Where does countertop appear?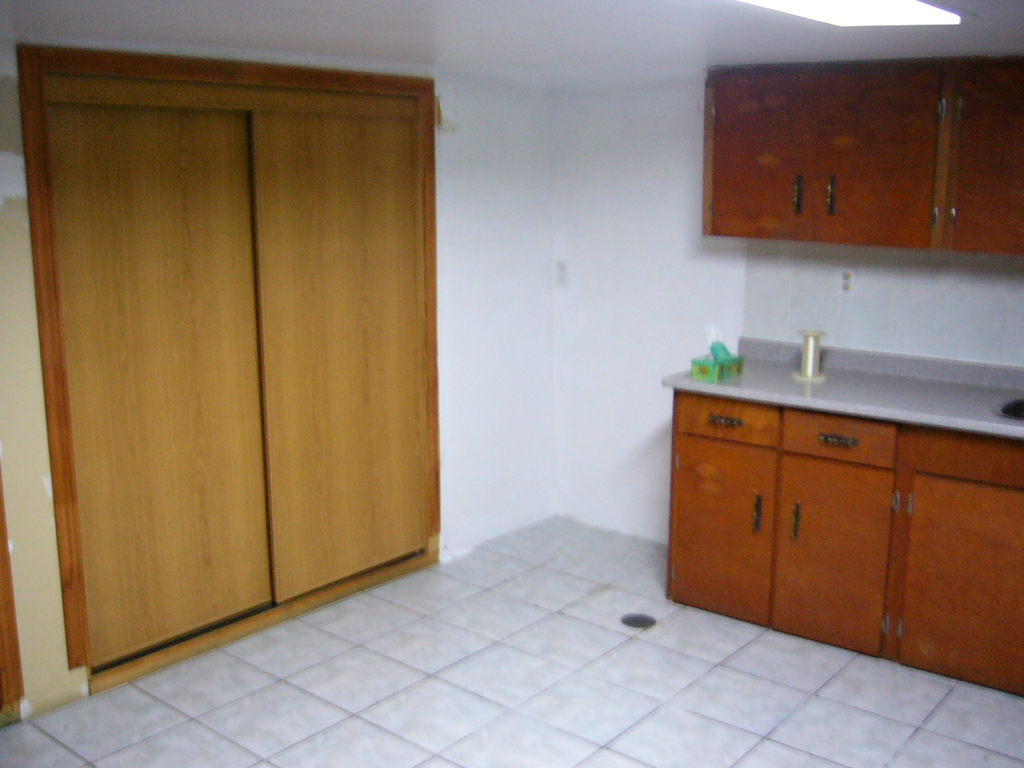
Appears at (left=666, top=334, right=1023, bottom=706).
